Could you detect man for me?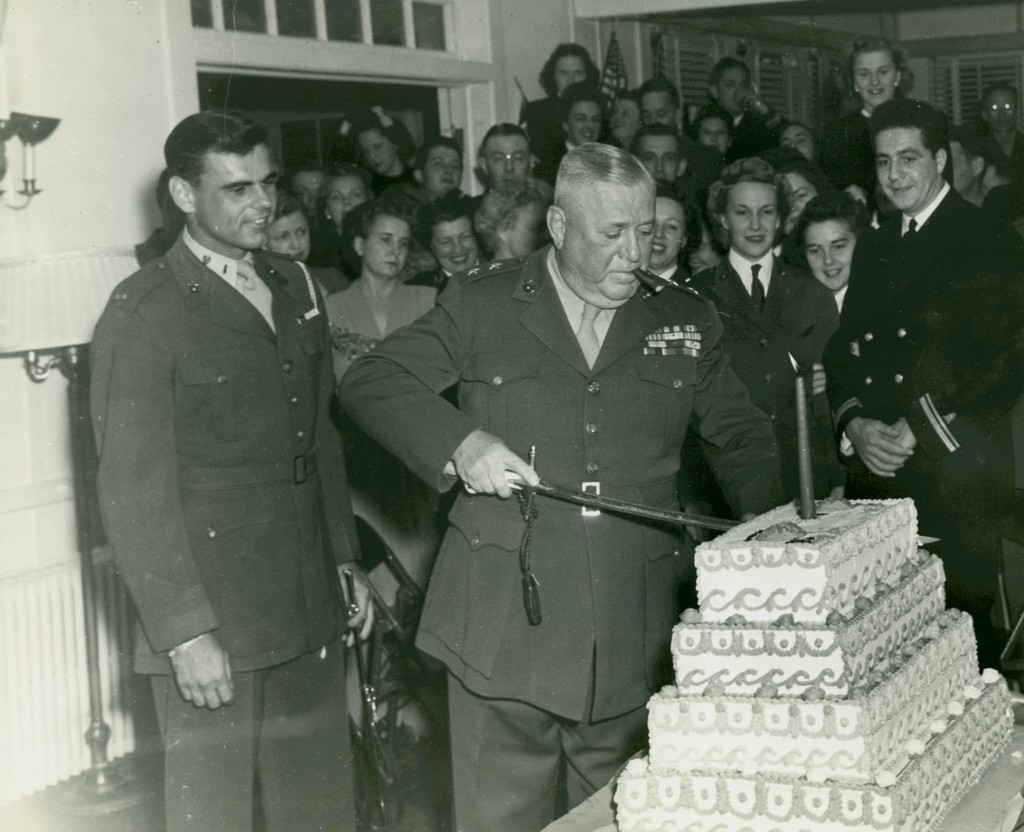
Detection result: bbox=[375, 120, 754, 783].
